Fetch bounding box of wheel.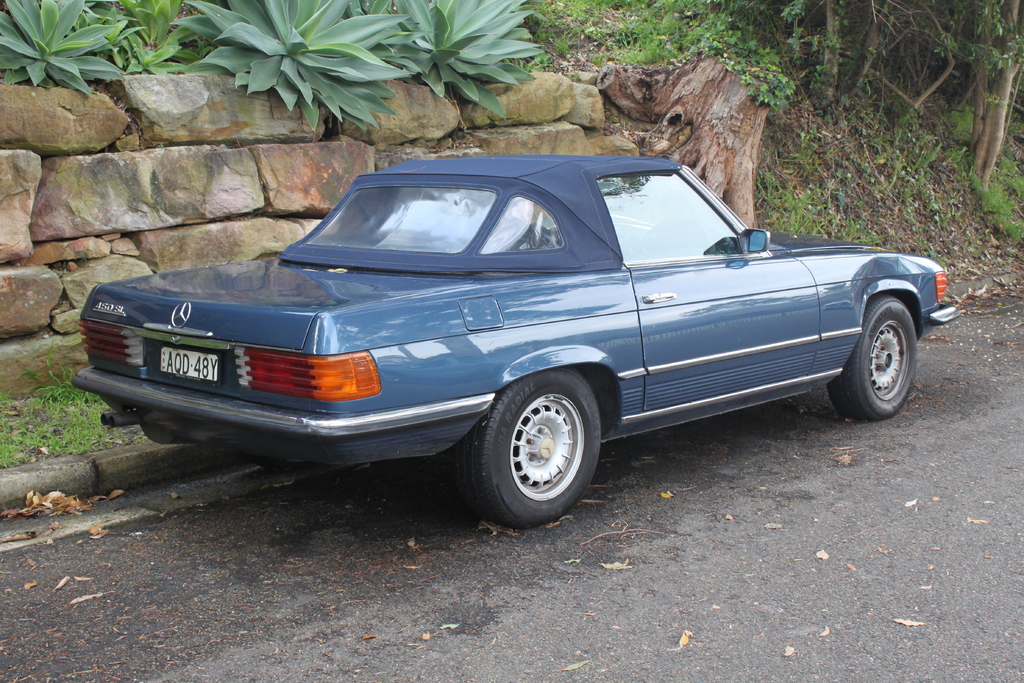
Bbox: 826, 294, 916, 421.
